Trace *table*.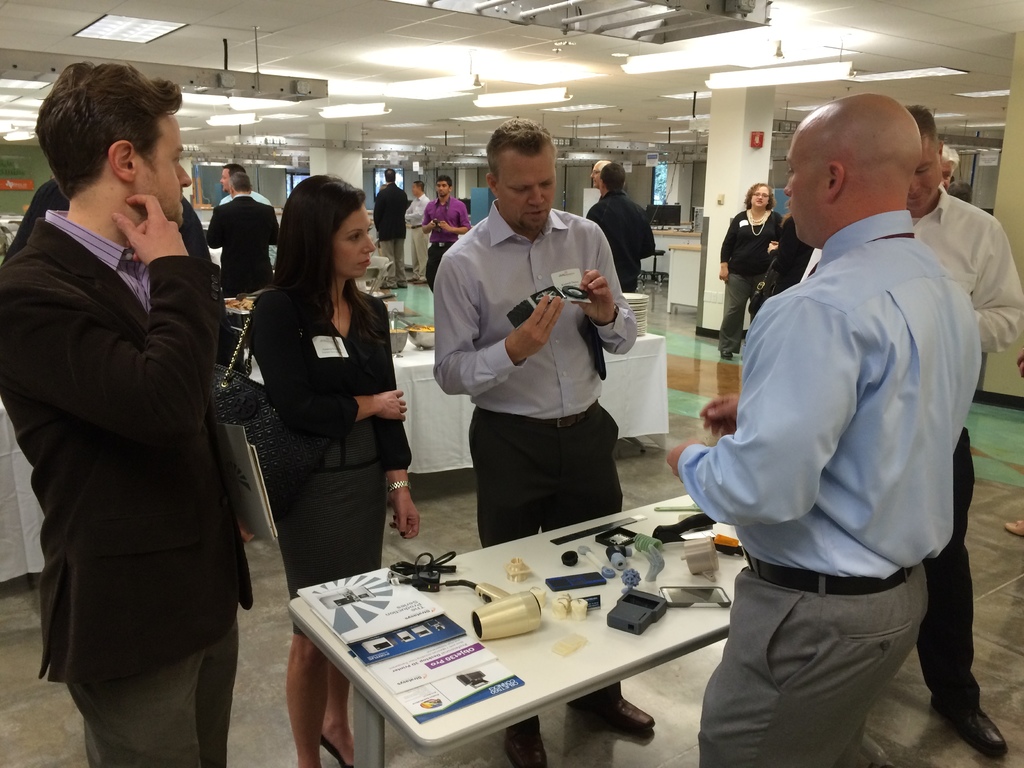
Traced to BBox(666, 244, 701, 316).
